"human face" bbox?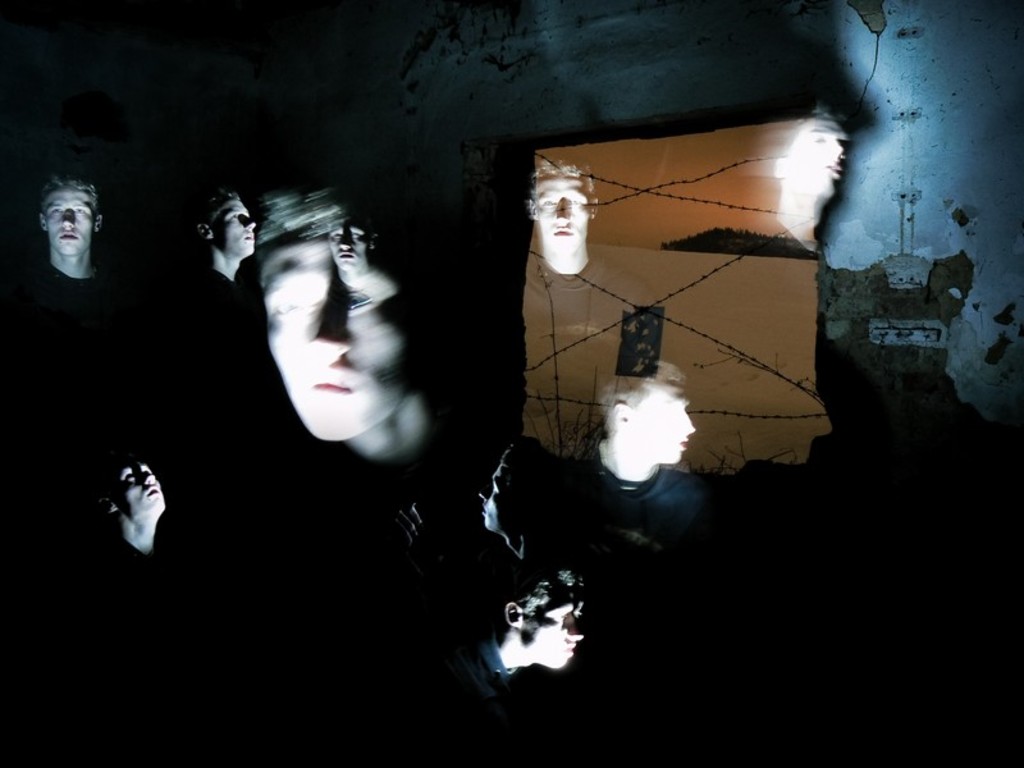
[left=783, top=99, right=883, bottom=205]
